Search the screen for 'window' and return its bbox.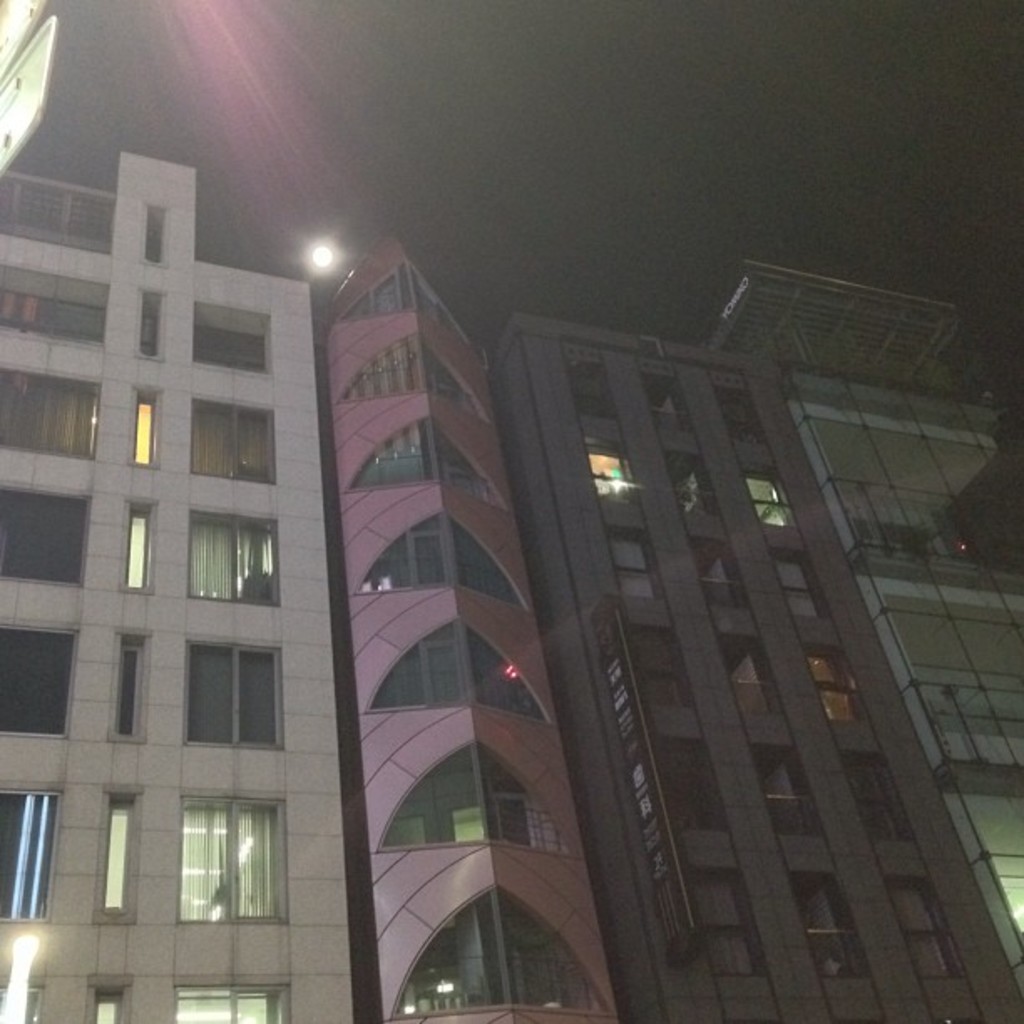
Found: crop(668, 447, 719, 525).
